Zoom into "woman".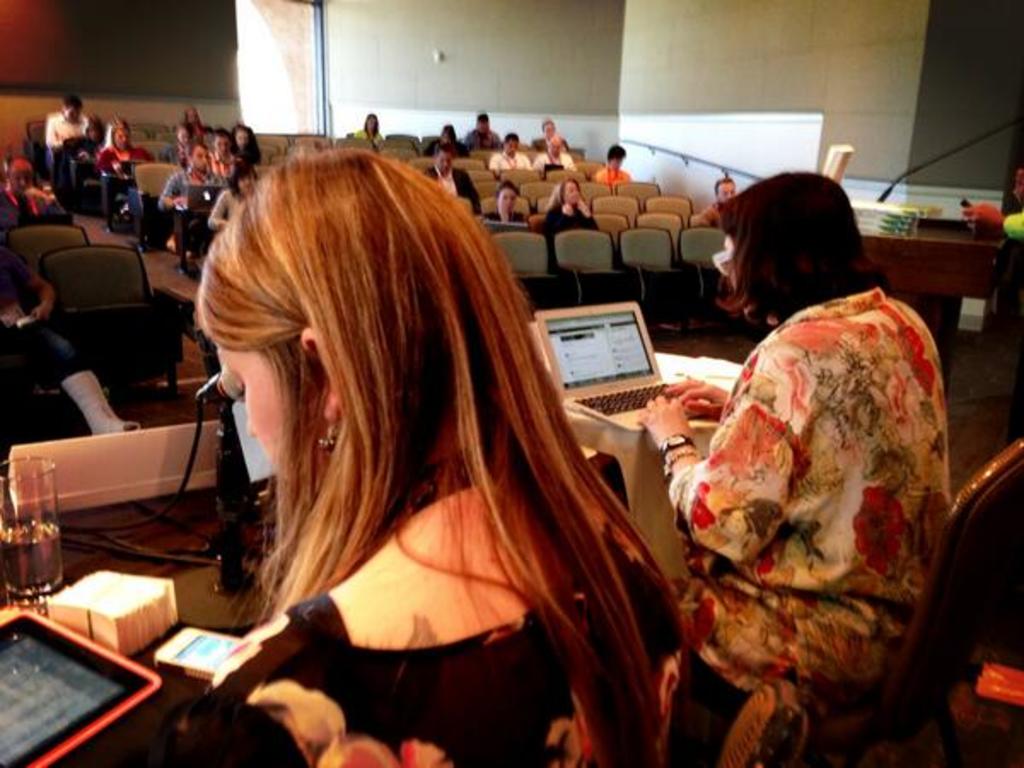
Zoom target: left=481, top=177, right=531, bottom=236.
